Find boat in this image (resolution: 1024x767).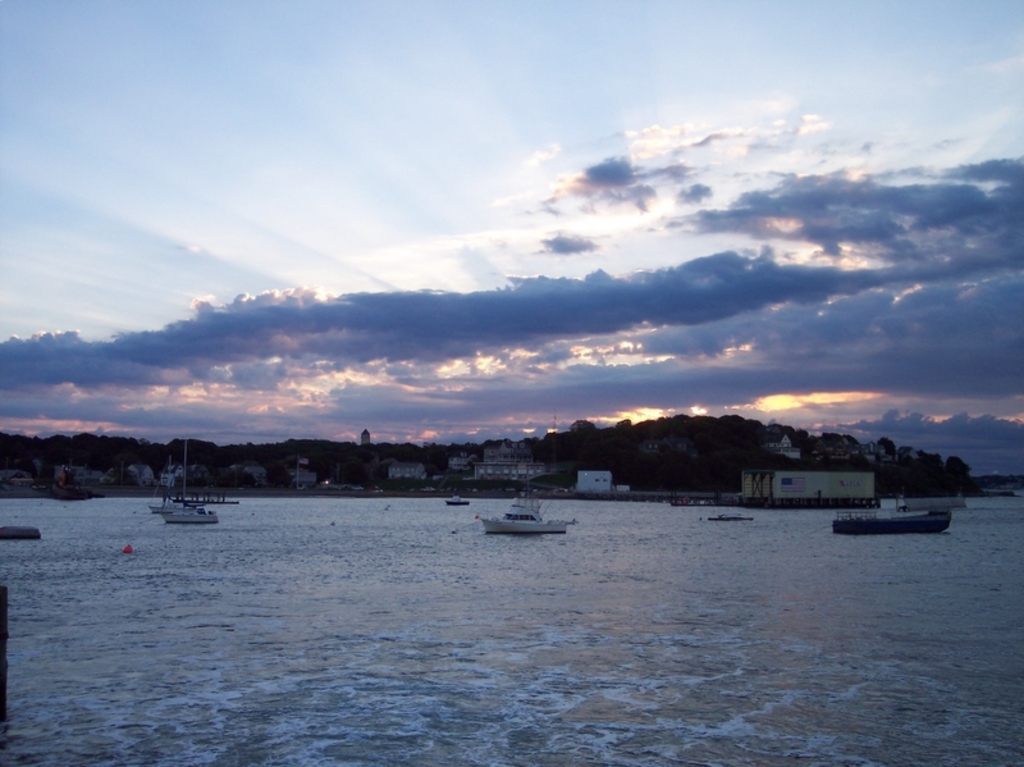
x1=173 y1=489 x2=238 y2=506.
